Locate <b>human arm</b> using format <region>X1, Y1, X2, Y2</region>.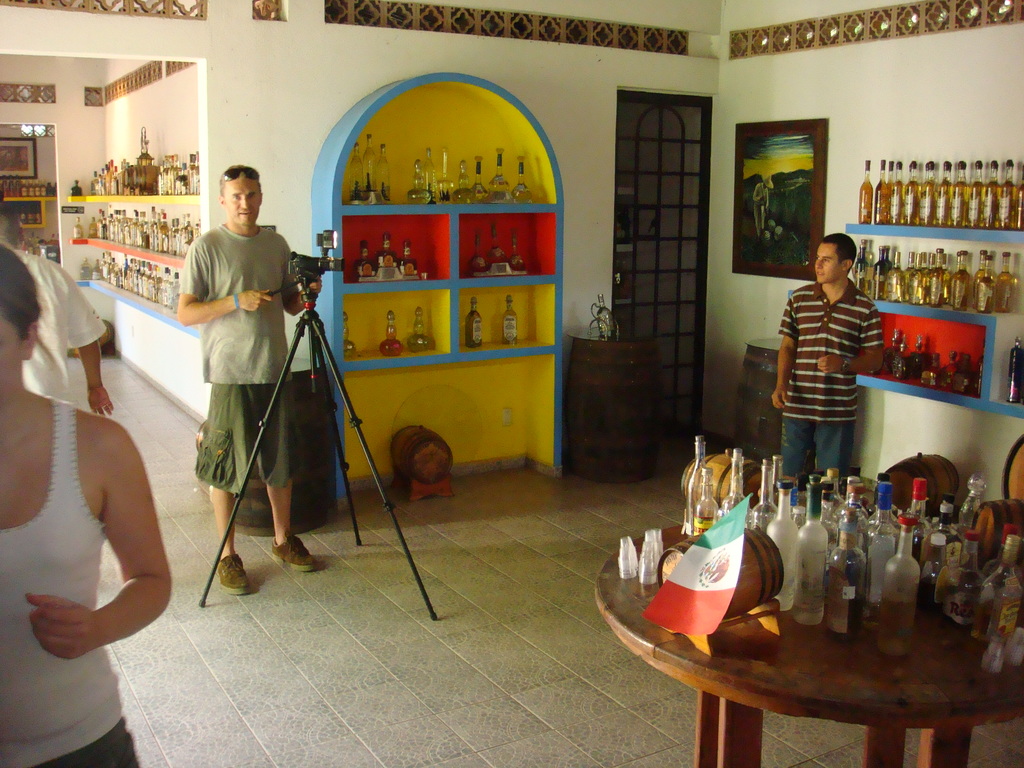
<region>14, 358, 156, 692</region>.
